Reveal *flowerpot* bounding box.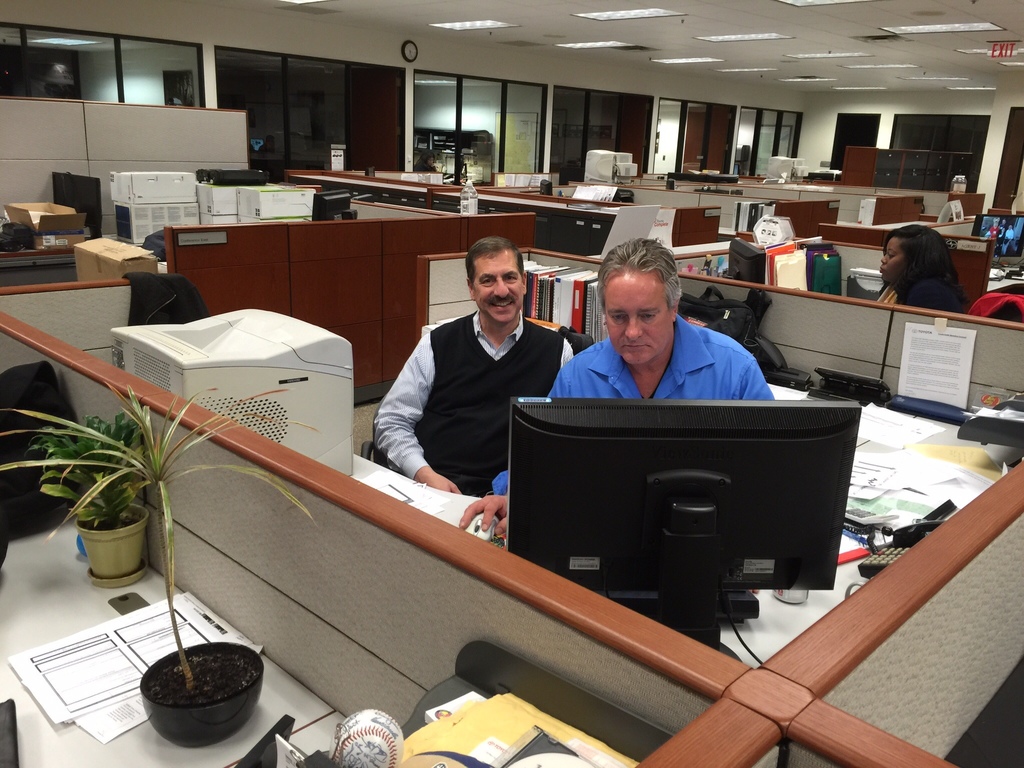
Revealed: 73, 500, 152, 584.
